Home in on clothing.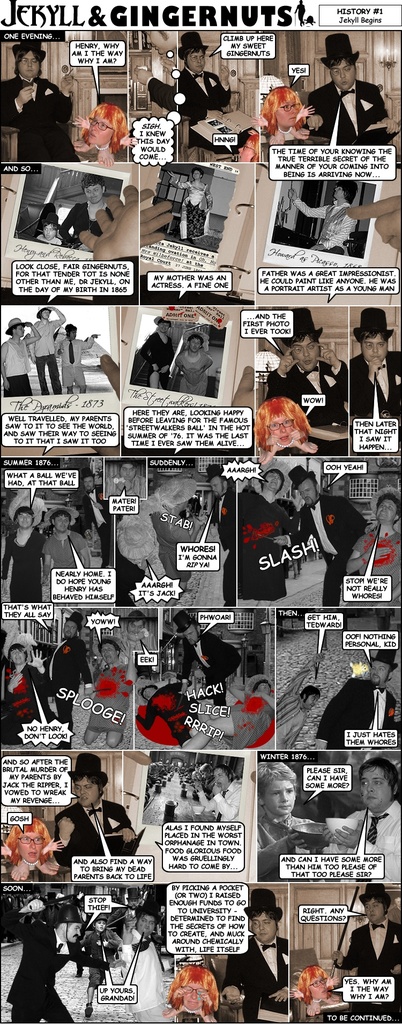
Homed in at {"x1": 55, "y1": 803, "x2": 128, "y2": 855}.
